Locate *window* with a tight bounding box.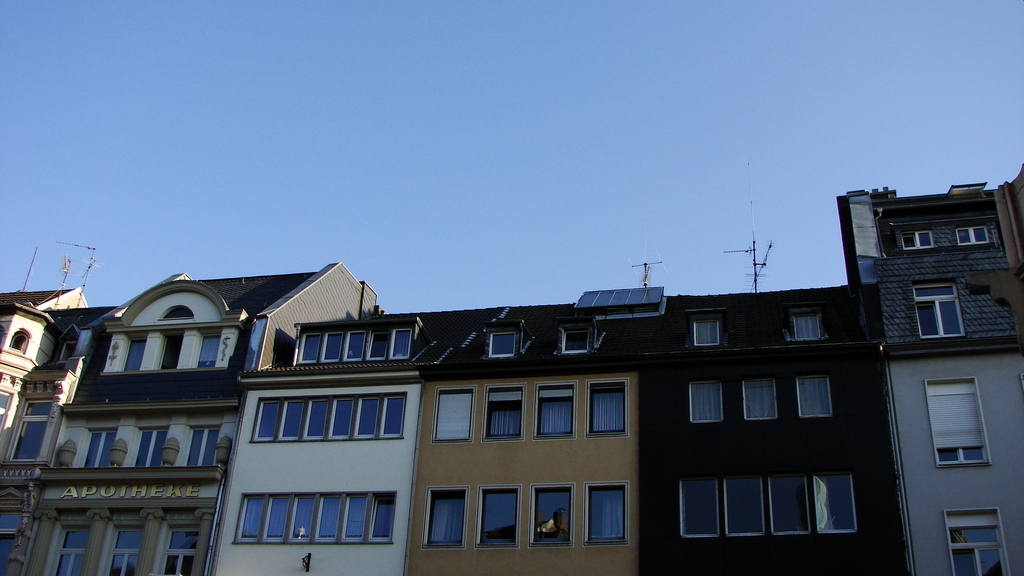
{"left": 50, "top": 527, "right": 88, "bottom": 575}.
